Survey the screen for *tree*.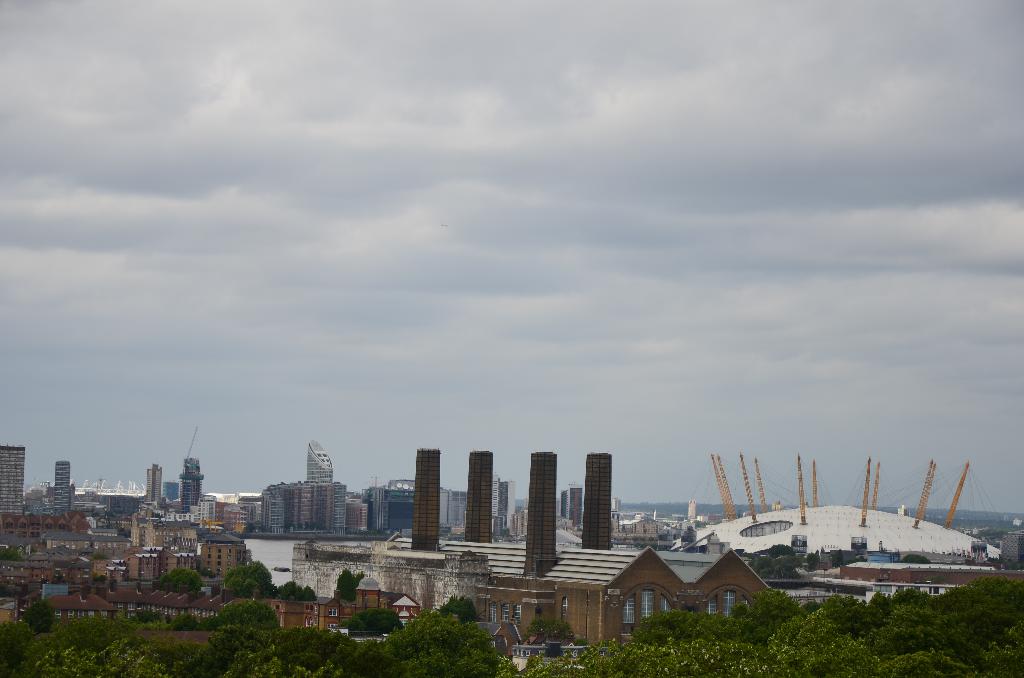
Survey found: BBox(335, 607, 404, 637).
